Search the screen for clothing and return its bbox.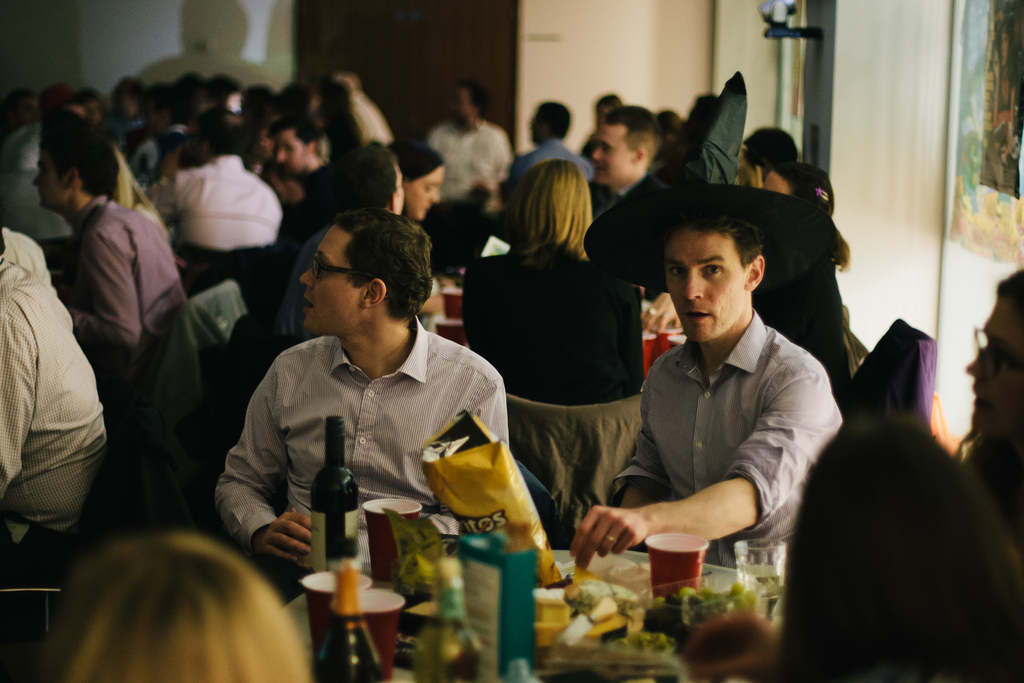
Found: region(585, 173, 665, 217).
